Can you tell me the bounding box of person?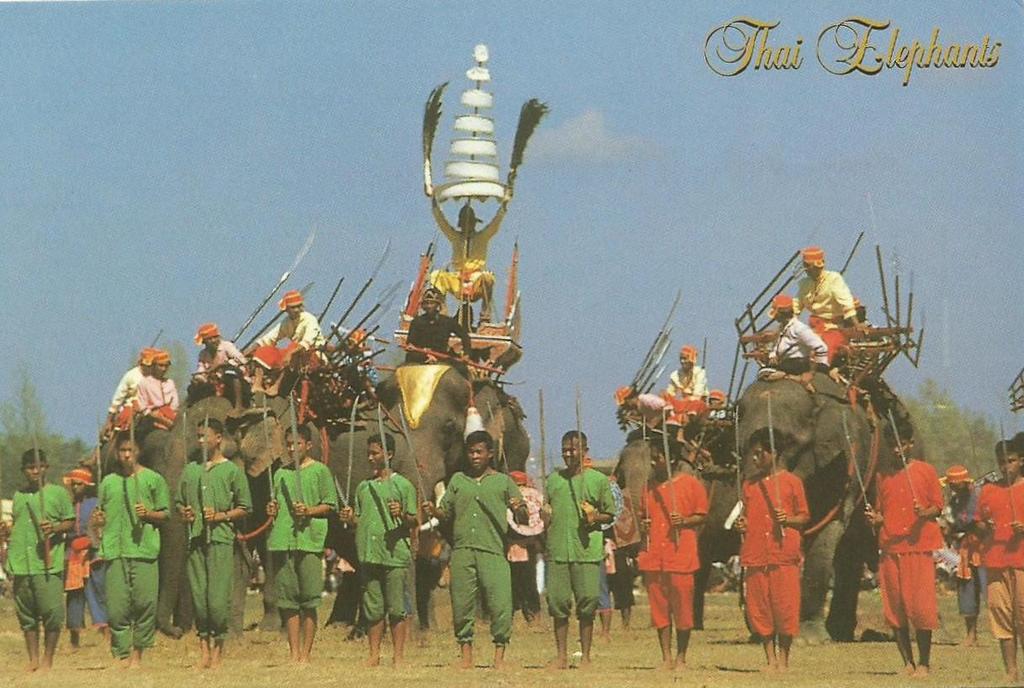
4 444 77 677.
